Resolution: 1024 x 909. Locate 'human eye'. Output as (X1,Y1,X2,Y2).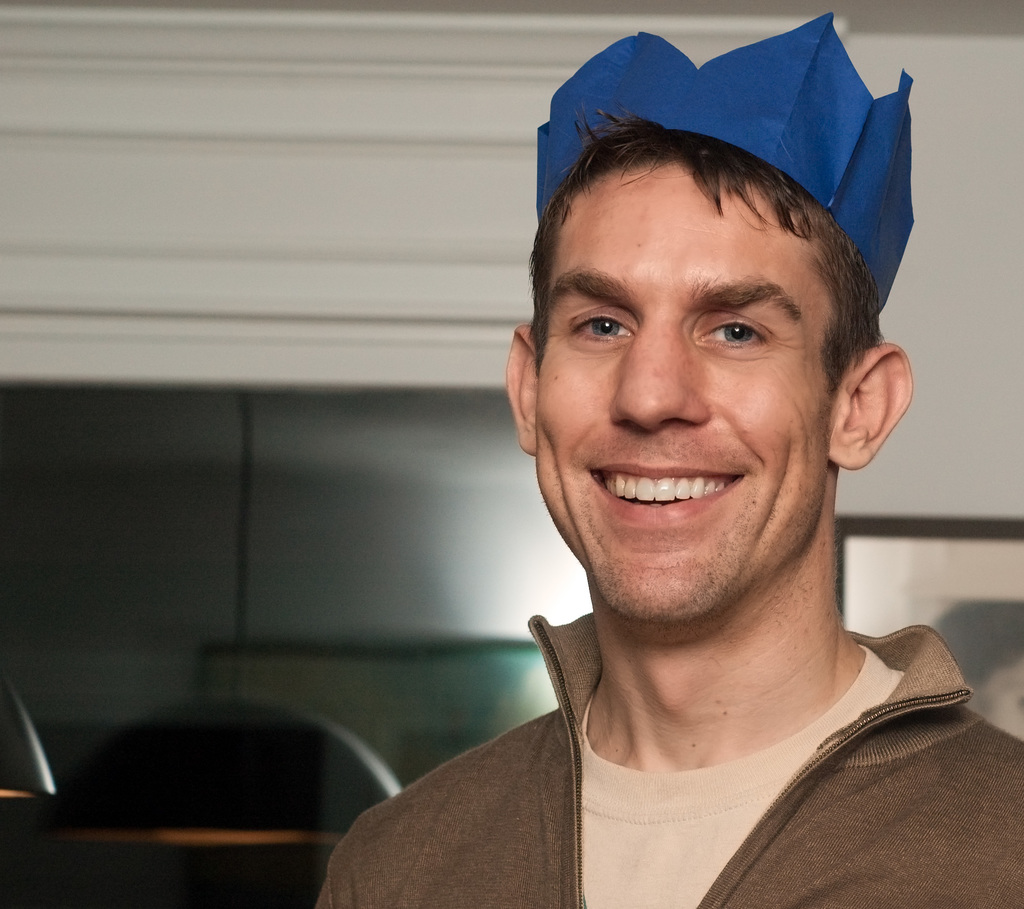
(692,314,775,357).
